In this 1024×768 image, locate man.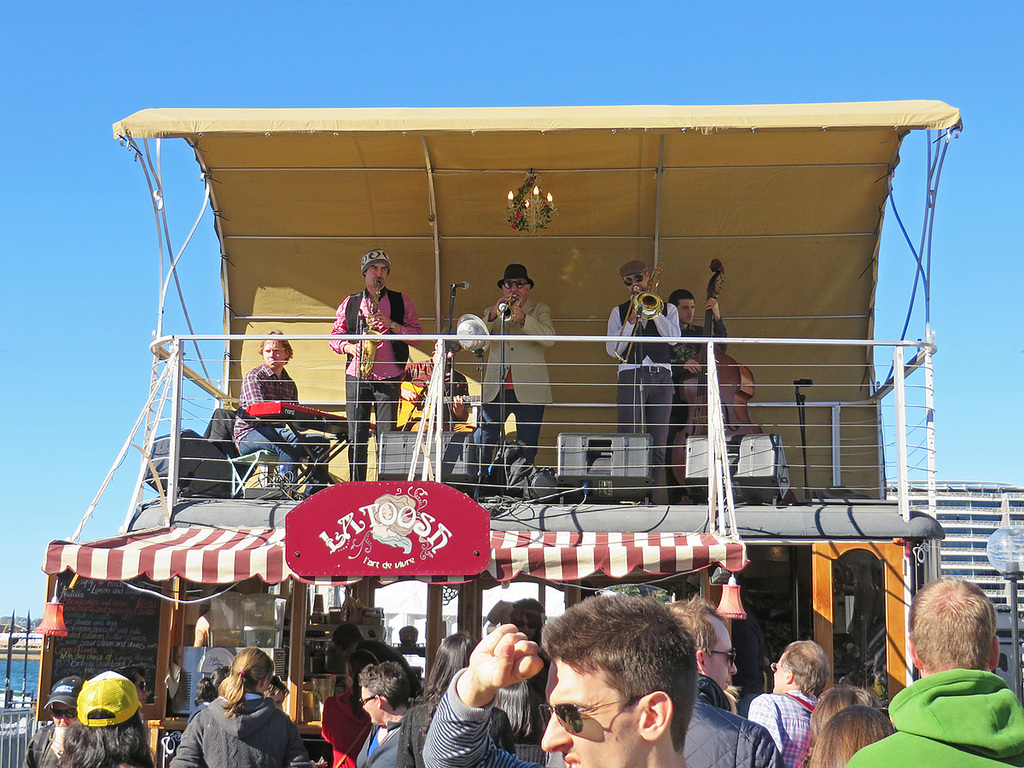
Bounding box: bbox(752, 631, 826, 767).
